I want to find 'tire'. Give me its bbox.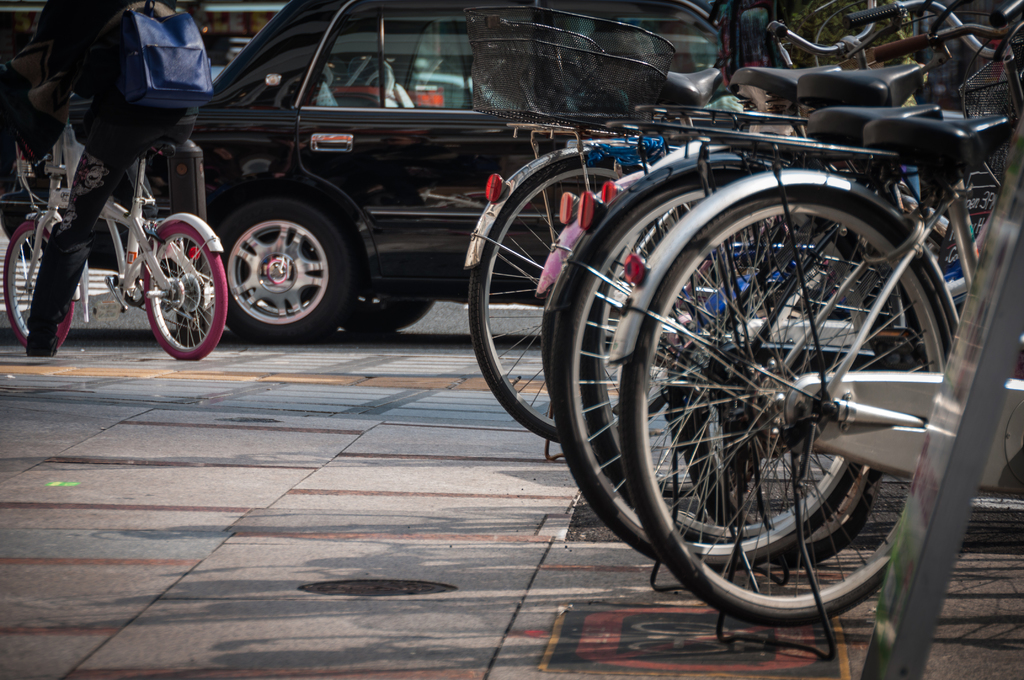
BBox(578, 213, 890, 546).
